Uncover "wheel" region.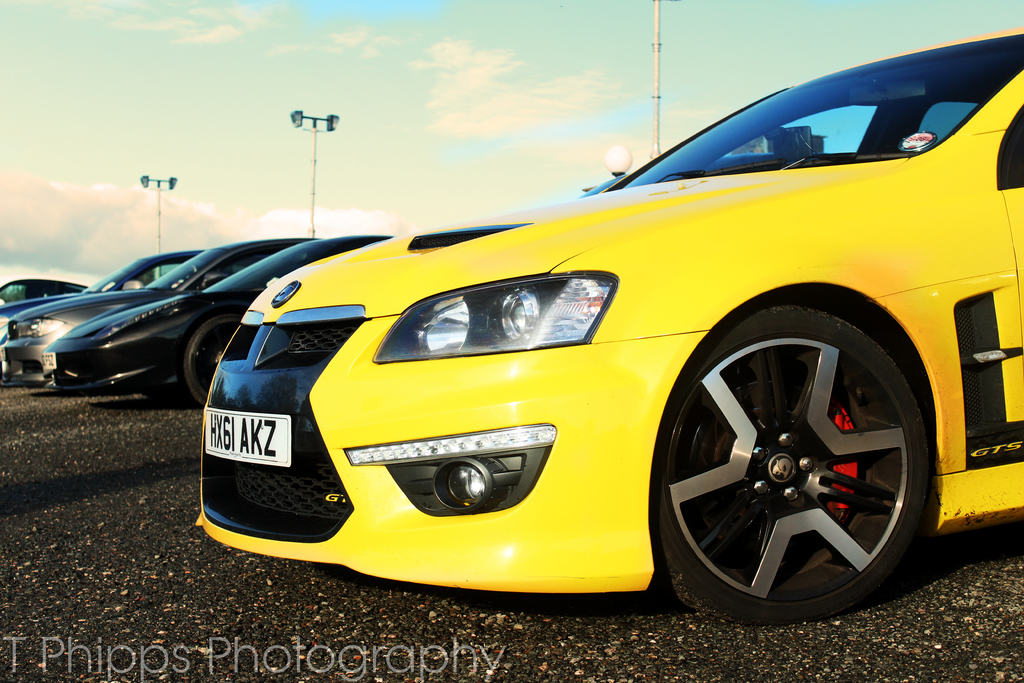
Uncovered: bbox=(639, 288, 952, 616).
